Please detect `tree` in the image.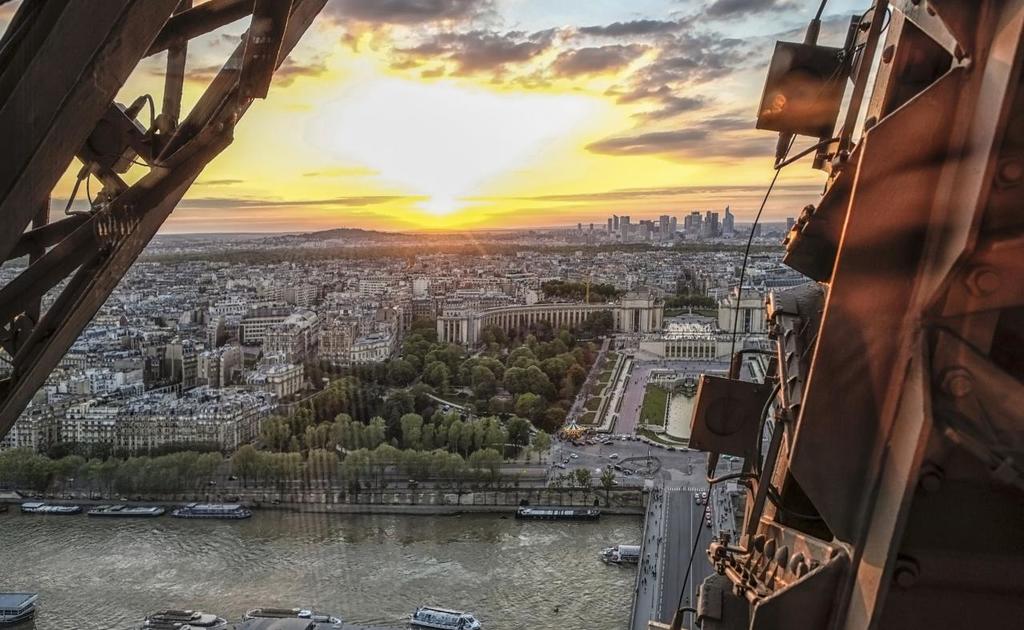
<region>259, 448, 296, 492</region>.
